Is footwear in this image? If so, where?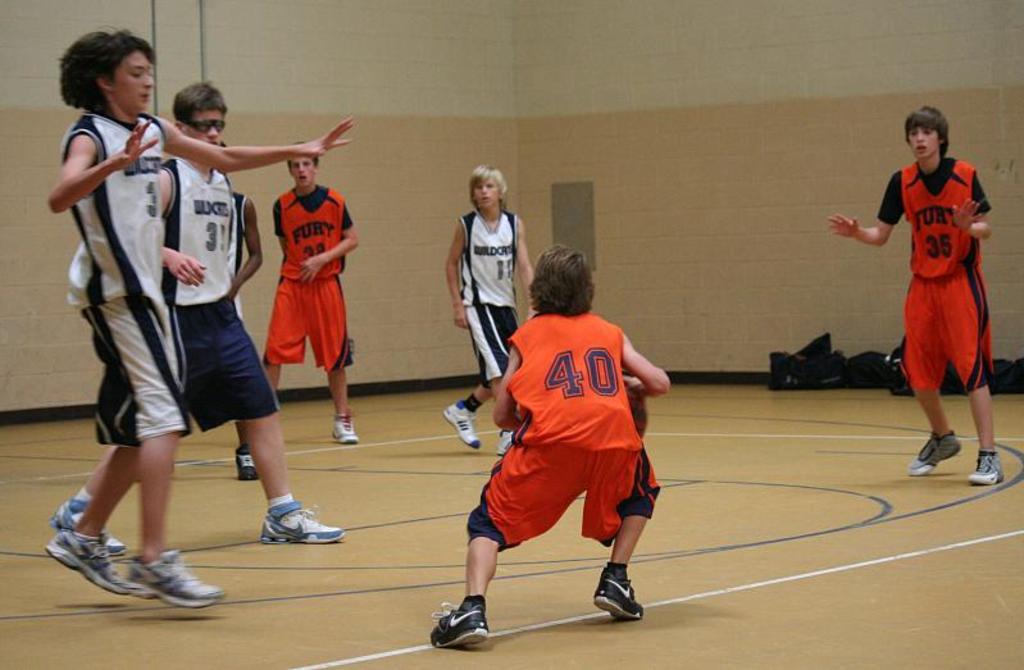
Yes, at rect(900, 427, 966, 473).
